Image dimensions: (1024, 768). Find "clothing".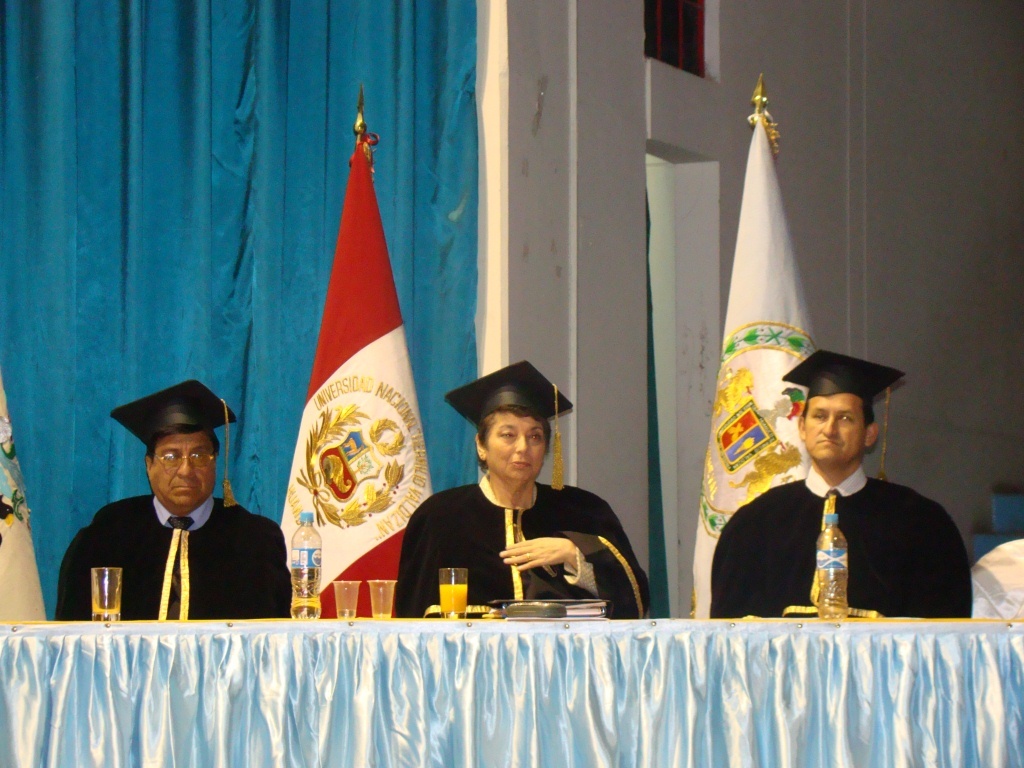
left=53, top=492, right=292, bottom=617.
